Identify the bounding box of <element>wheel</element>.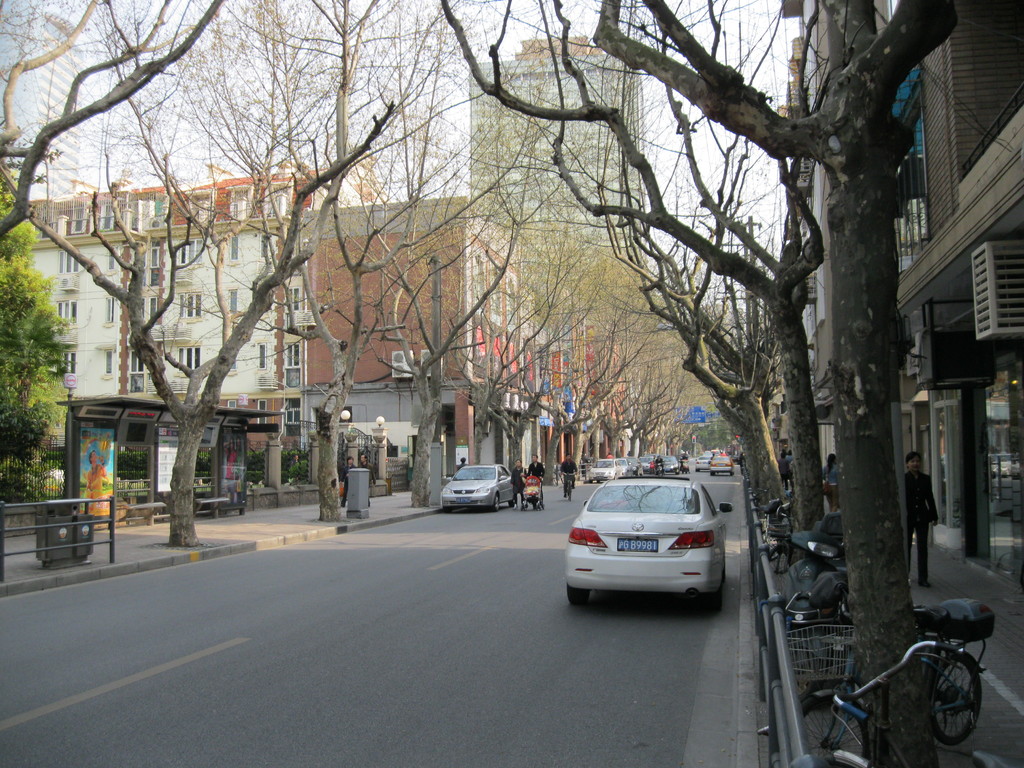
[left=538, top=504, right=543, bottom=508].
